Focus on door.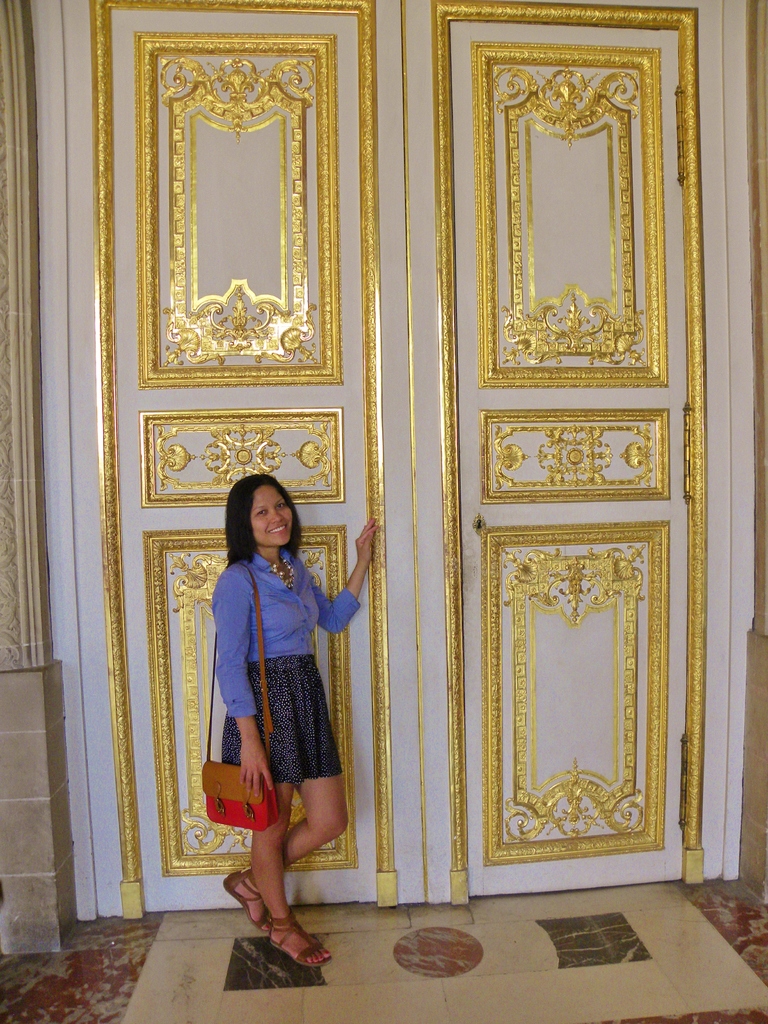
Focused at left=186, top=0, right=689, bottom=966.
